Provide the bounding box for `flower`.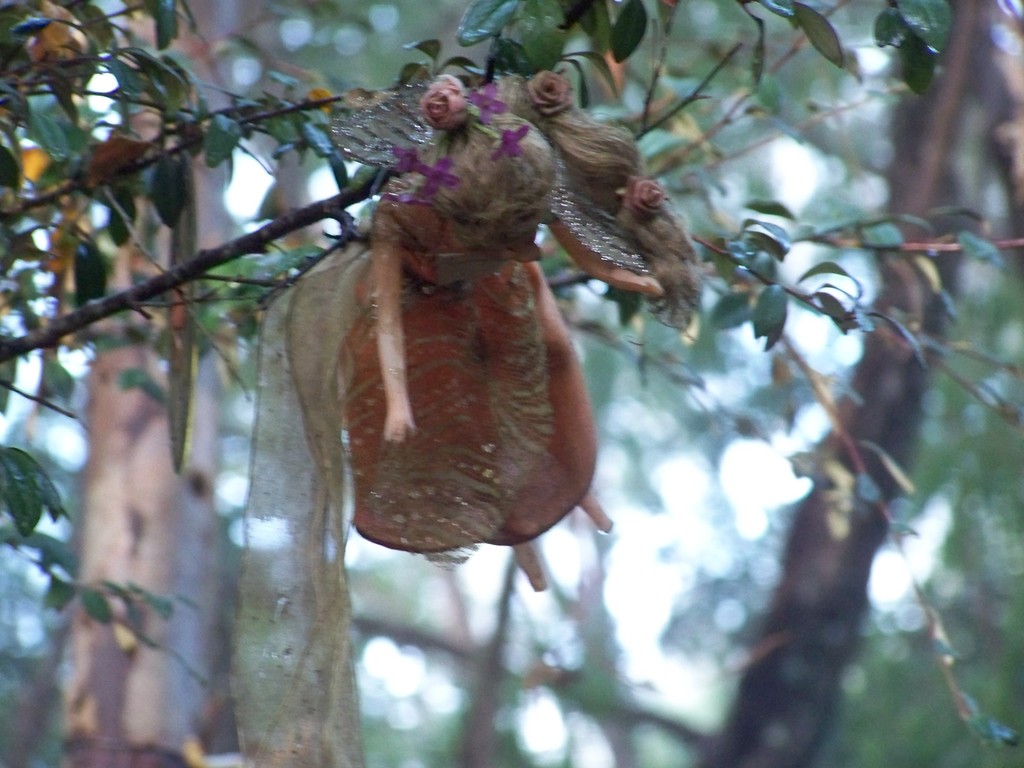
{"left": 397, "top": 150, "right": 420, "bottom": 172}.
